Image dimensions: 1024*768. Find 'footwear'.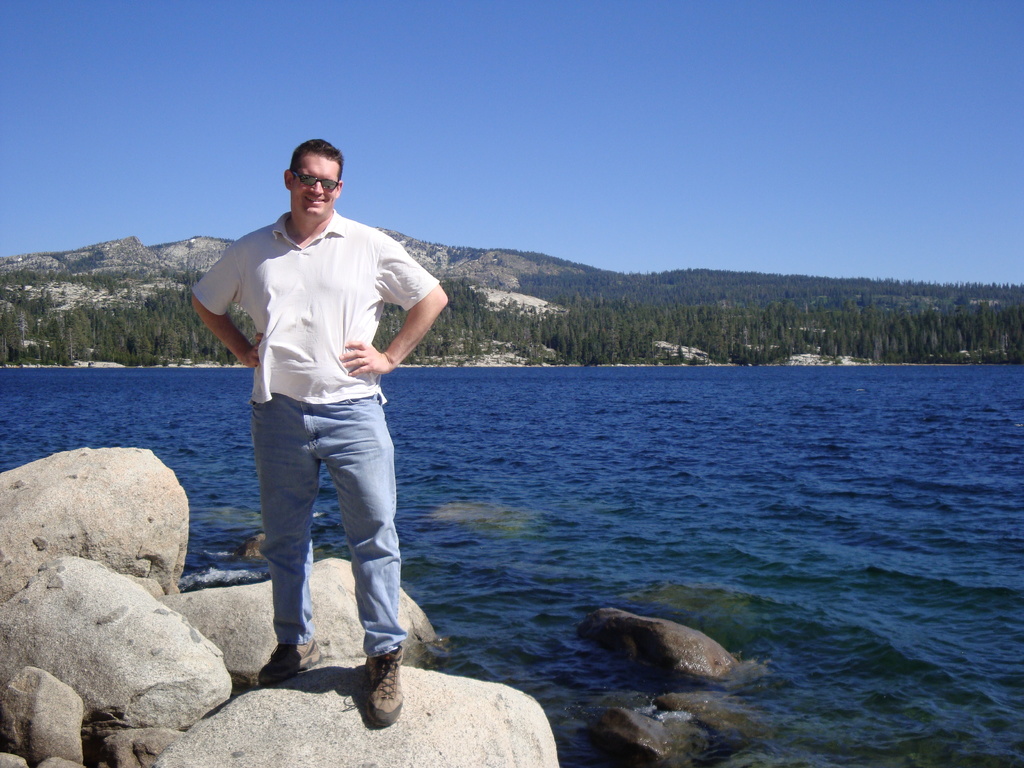
[369, 650, 410, 725].
